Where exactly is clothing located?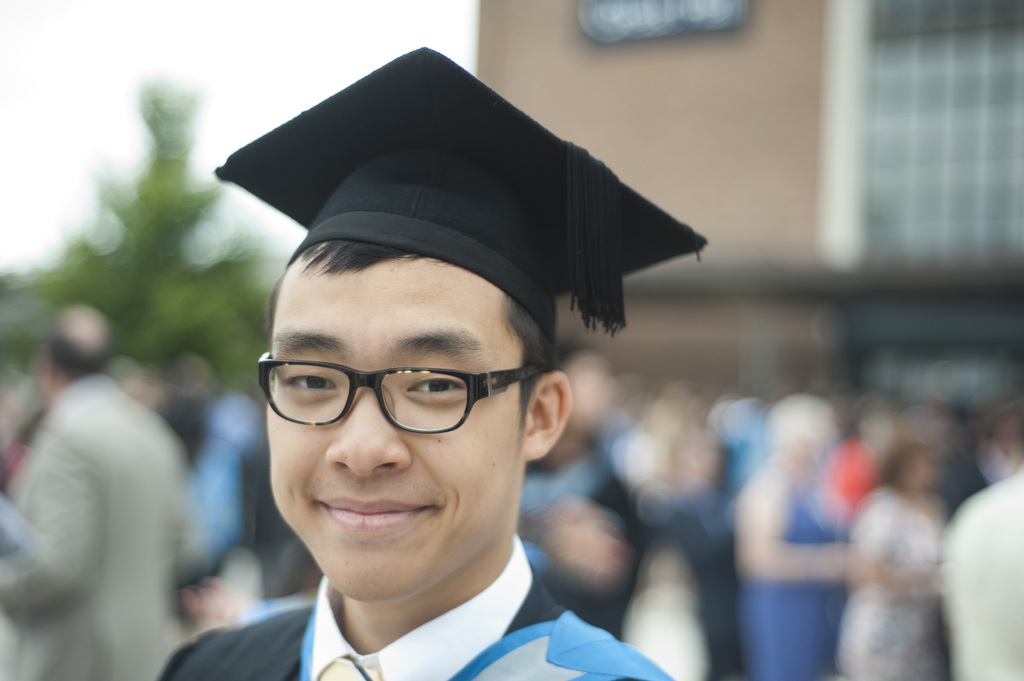
Its bounding box is left=149, top=534, right=673, bottom=680.
